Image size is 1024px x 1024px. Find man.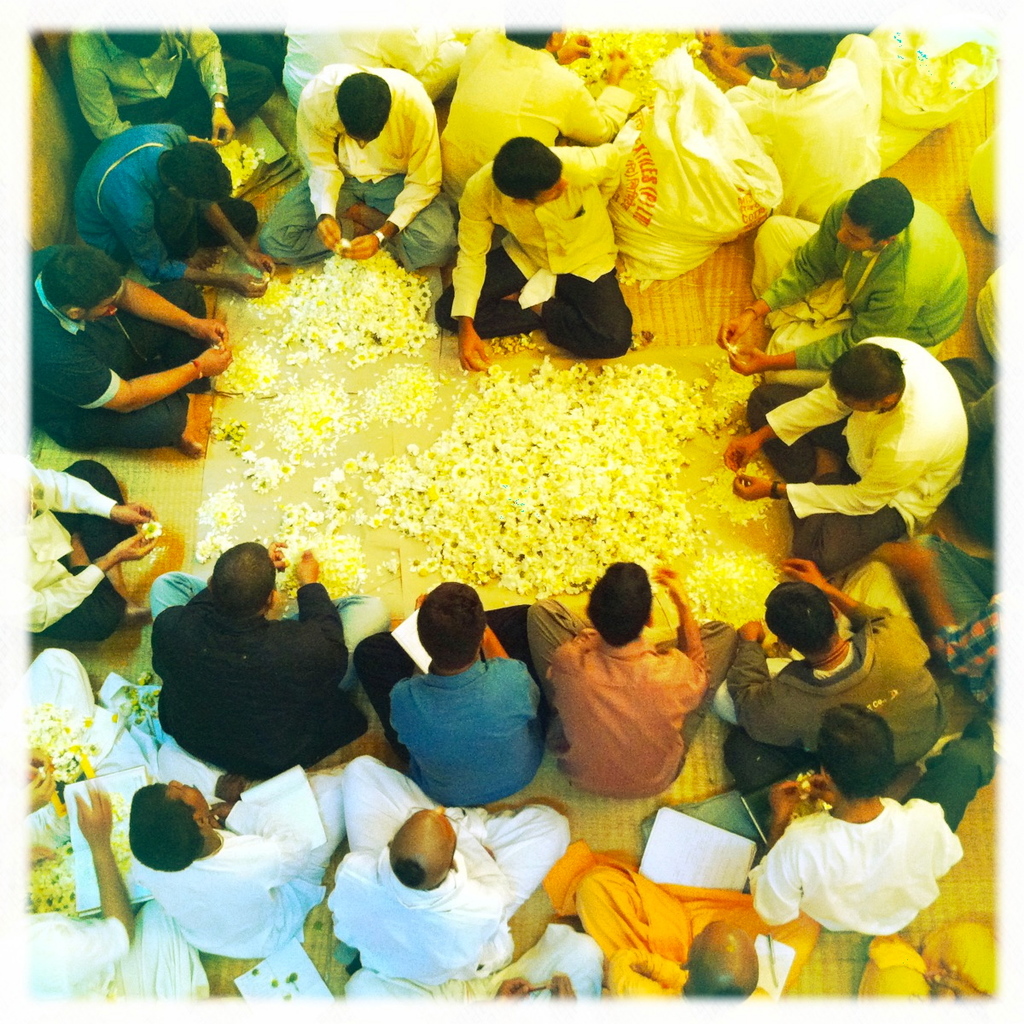
<region>564, 832, 830, 1023</region>.
